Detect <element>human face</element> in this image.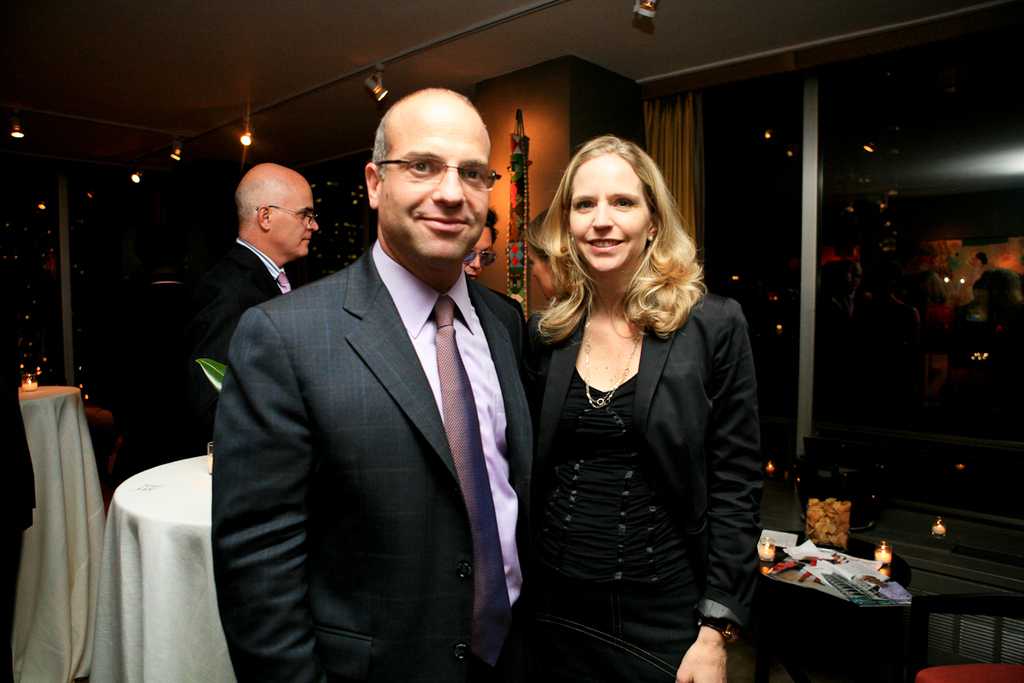
Detection: (x1=377, y1=107, x2=489, y2=257).
